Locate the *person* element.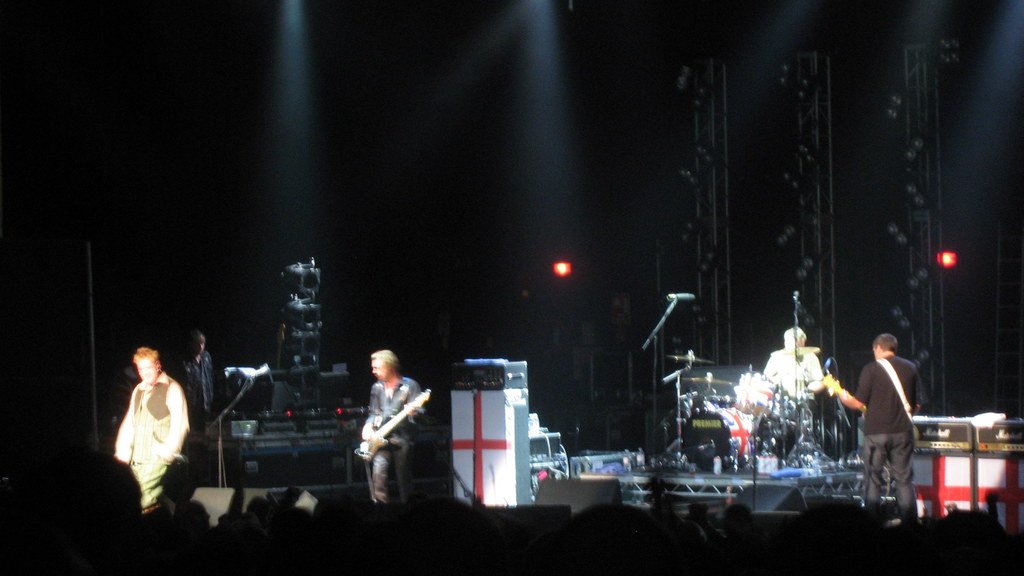
Element bbox: region(842, 334, 922, 519).
